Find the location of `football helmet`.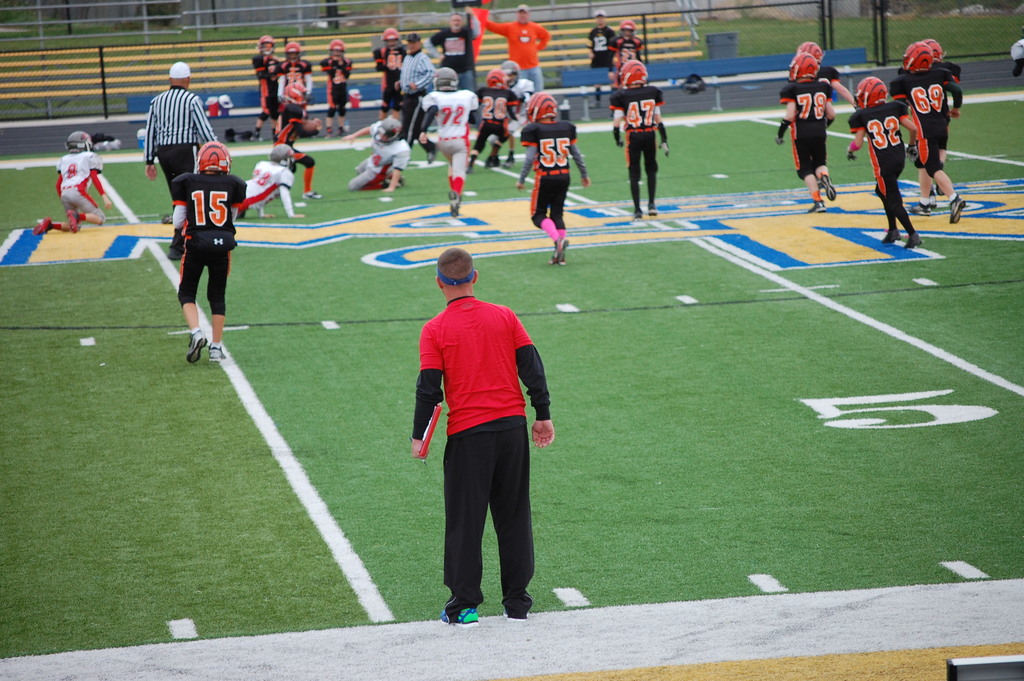
Location: locate(796, 39, 822, 64).
